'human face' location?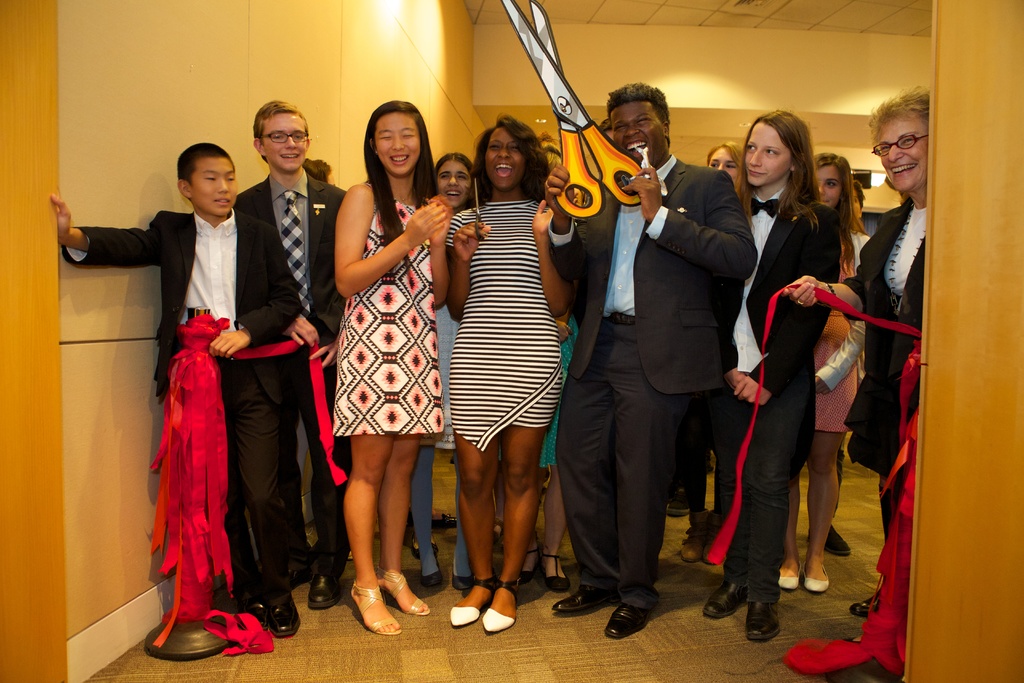
pyautogui.locateOnScreen(191, 157, 237, 216)
